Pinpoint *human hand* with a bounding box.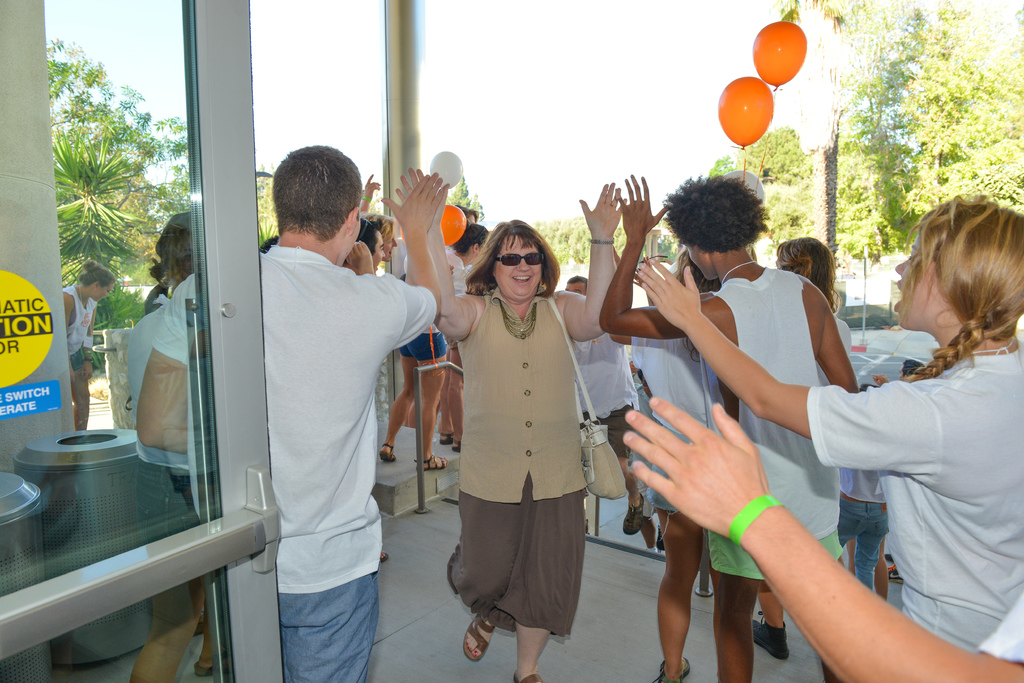
610/394/769/497.
